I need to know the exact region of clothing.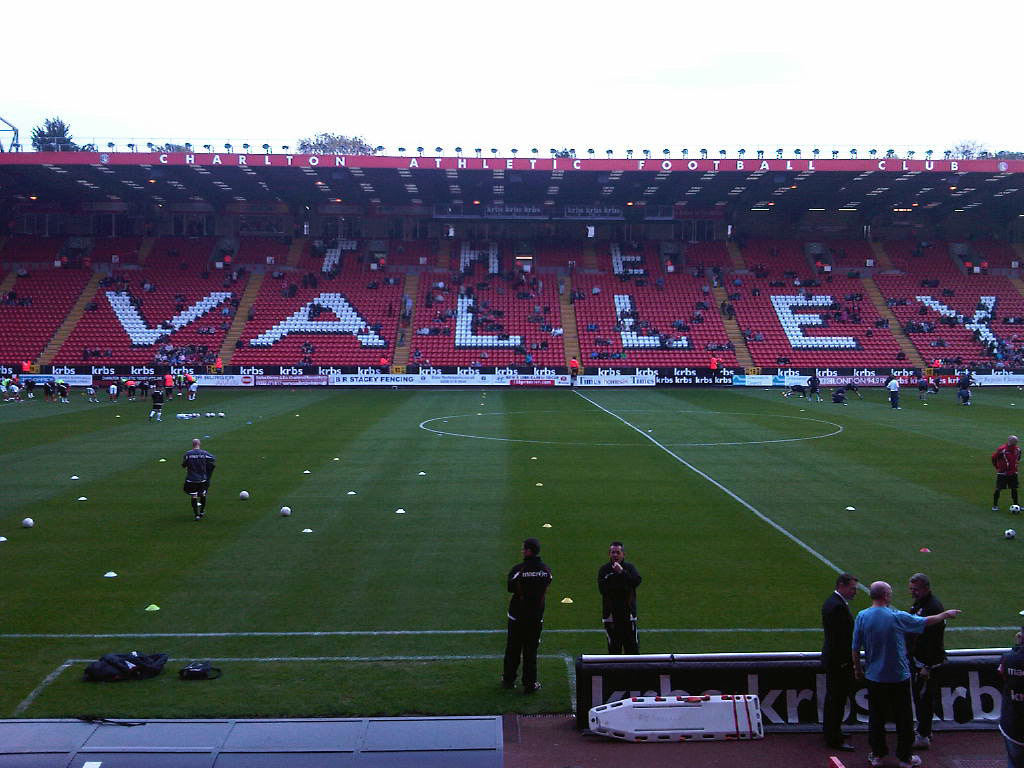
Region: l=507, t=556, r=552, b=680.
